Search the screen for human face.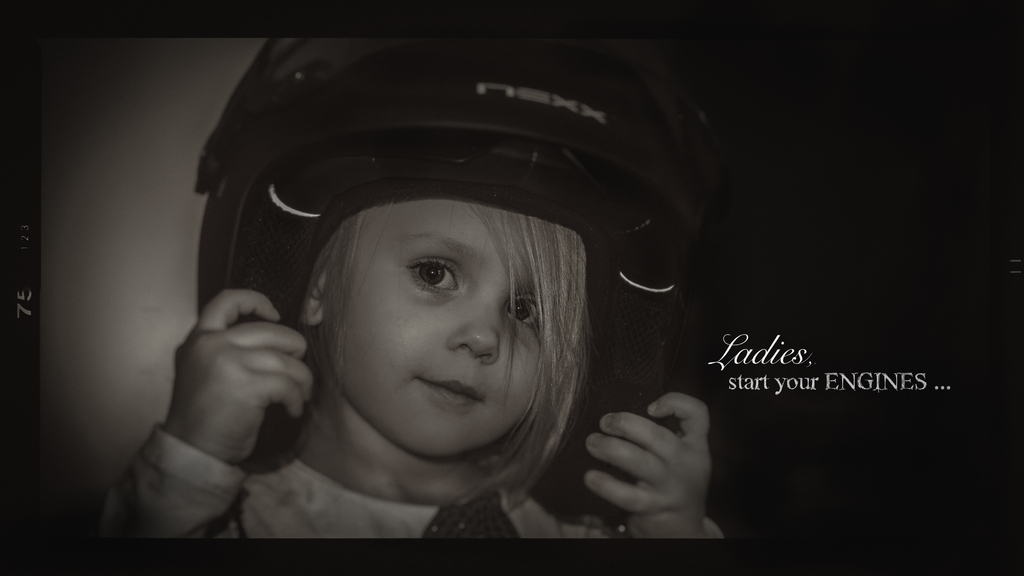
Found at left=324, top=200, right=541, bottom=456.
